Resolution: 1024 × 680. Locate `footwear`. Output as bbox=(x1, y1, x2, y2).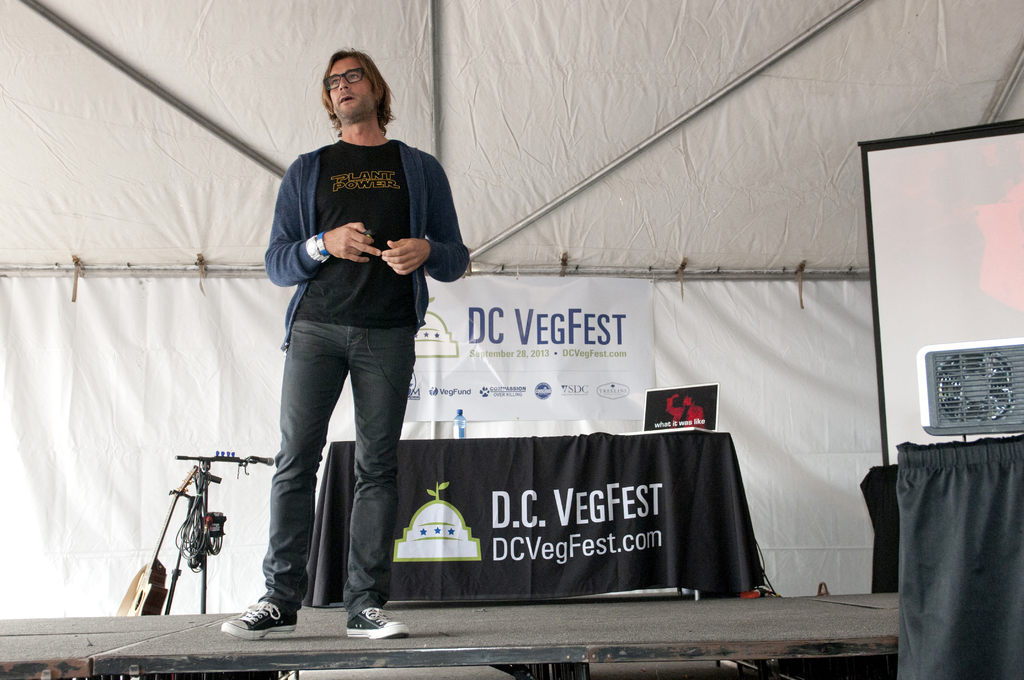
bbox=(347, 605, 410, 642).
